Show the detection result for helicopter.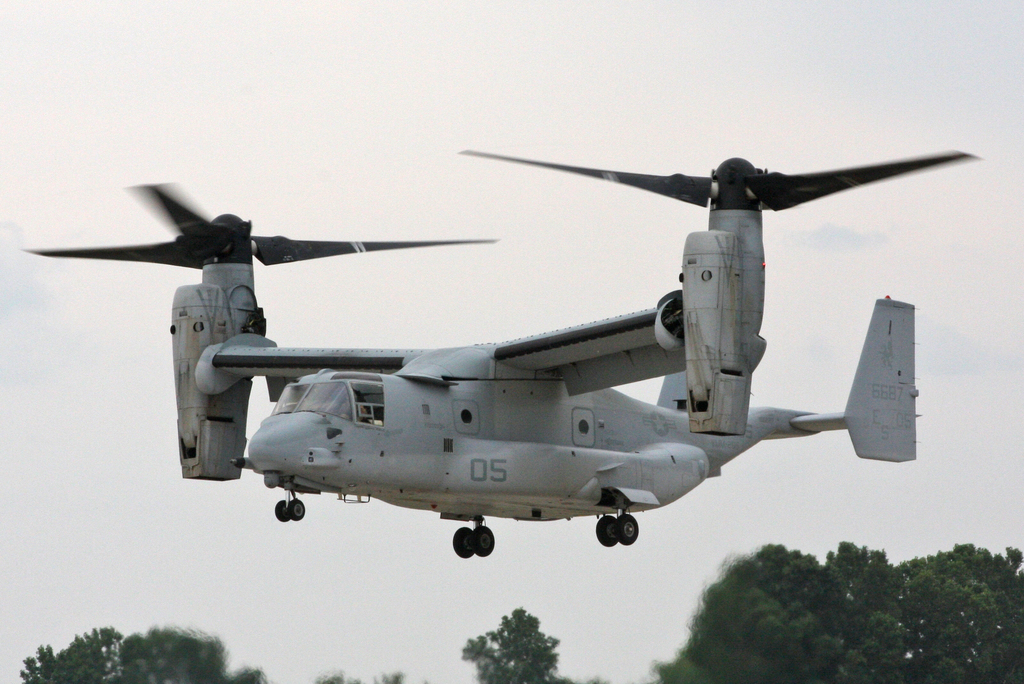
[86, 95, 986, 590].
